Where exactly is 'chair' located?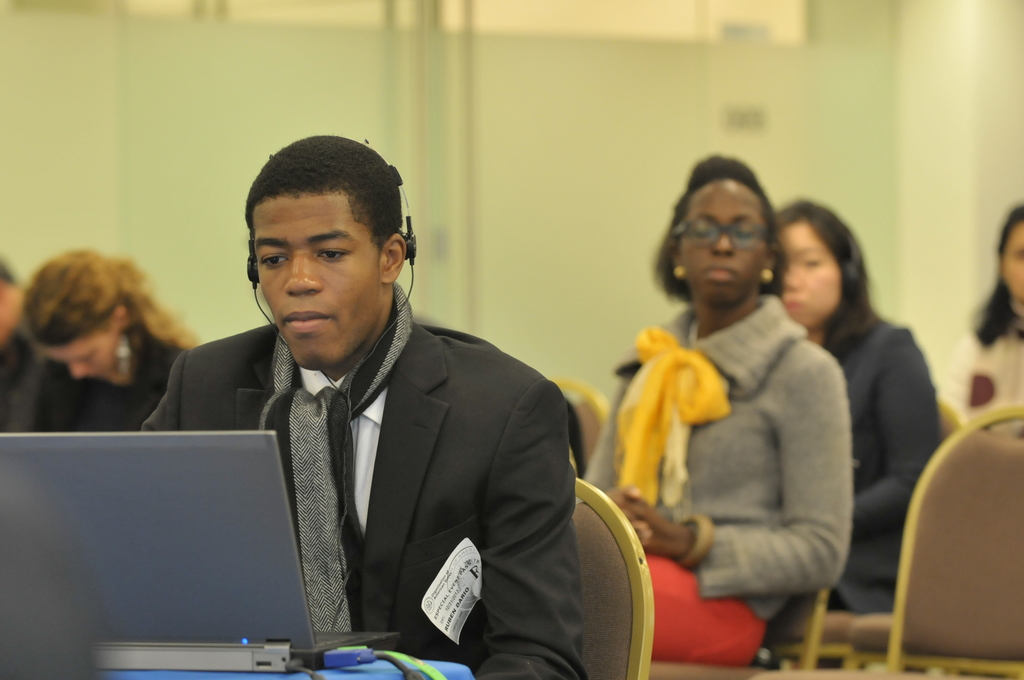
Its bounding box is Rect(628, 467, 854, 679).
